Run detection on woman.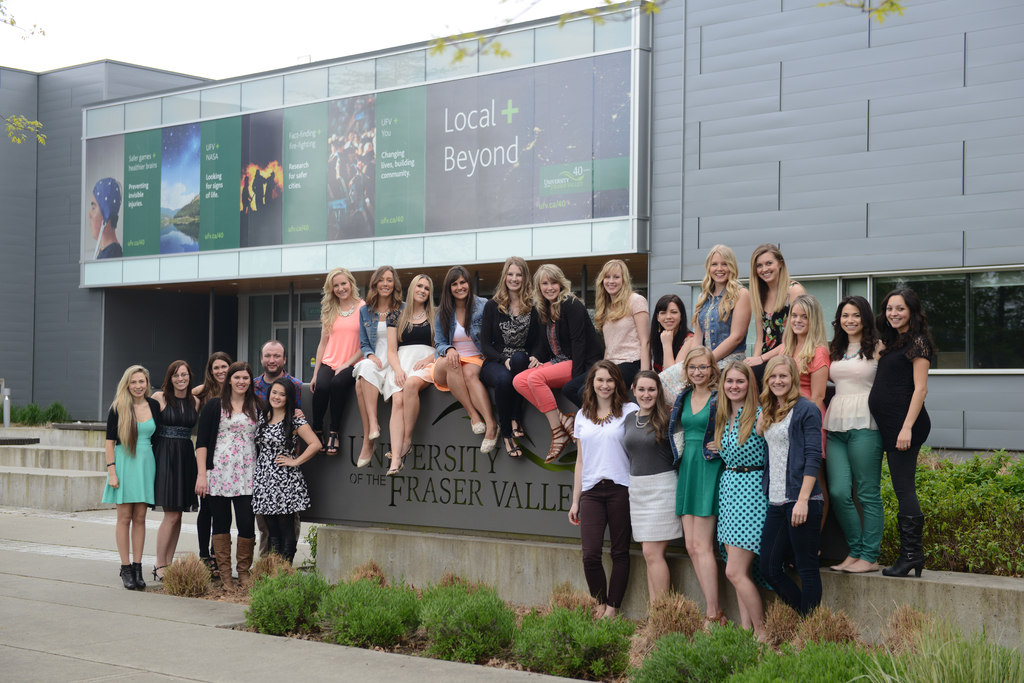
Result: detection(620, 371, 685, 615).
